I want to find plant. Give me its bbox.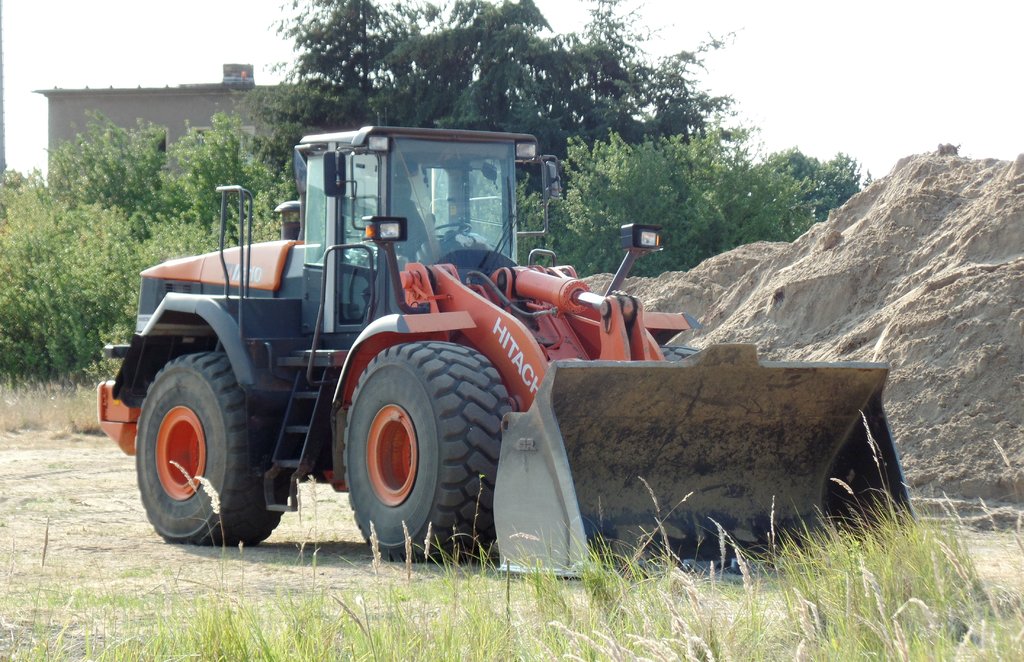
select_region(42, 108, 177, 242).
